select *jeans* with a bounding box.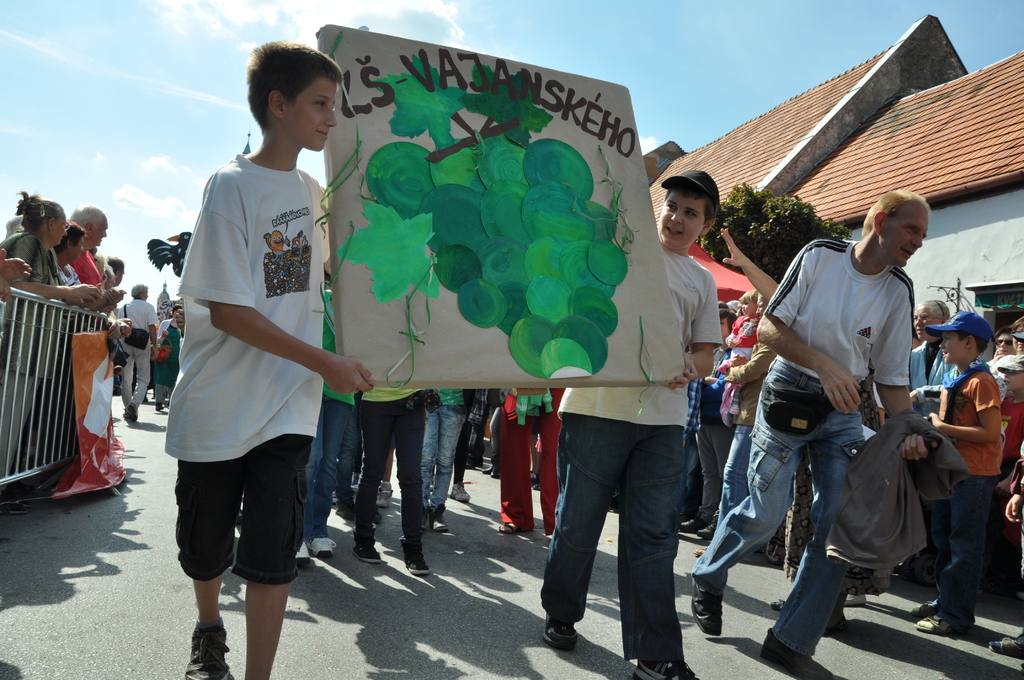
bbox=[676, 365, 867, 661].
